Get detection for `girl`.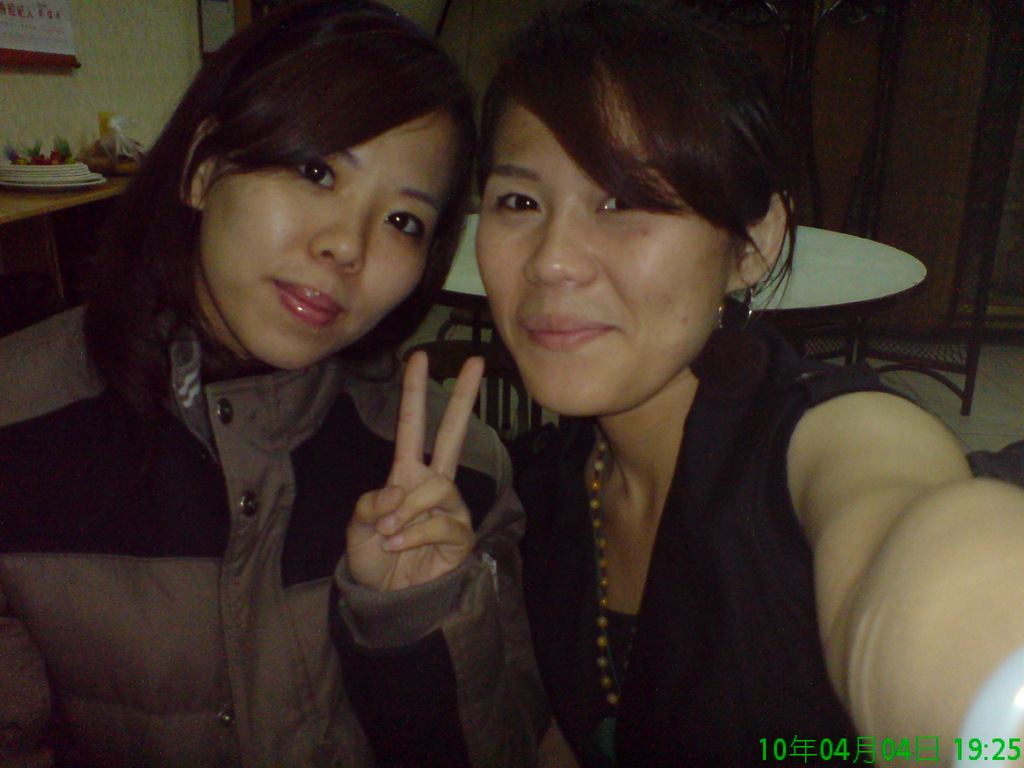
Detection: locate(0, 1, 580, 764).
